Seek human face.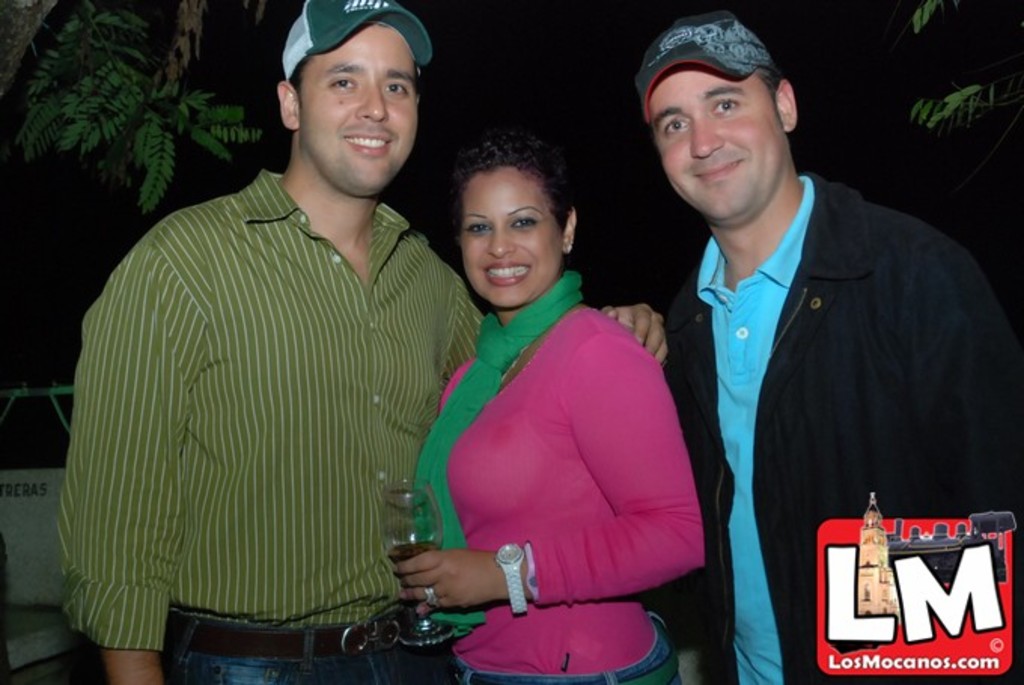
646:63:782:226.
